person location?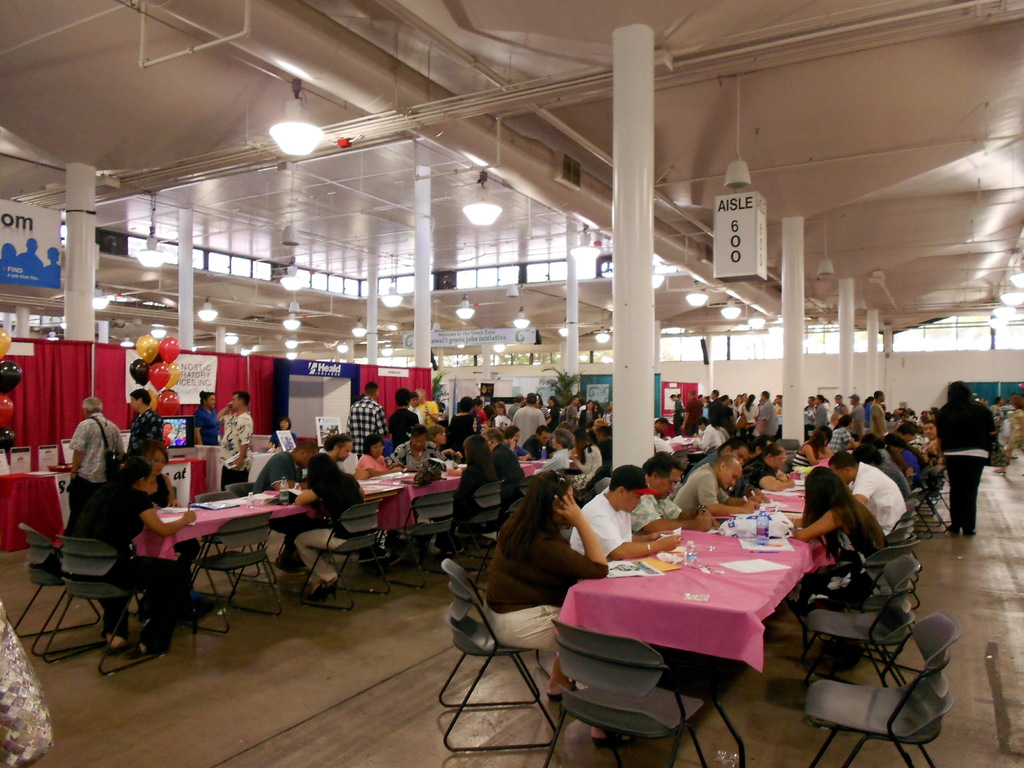
crop(350, 433, 400, 477)
